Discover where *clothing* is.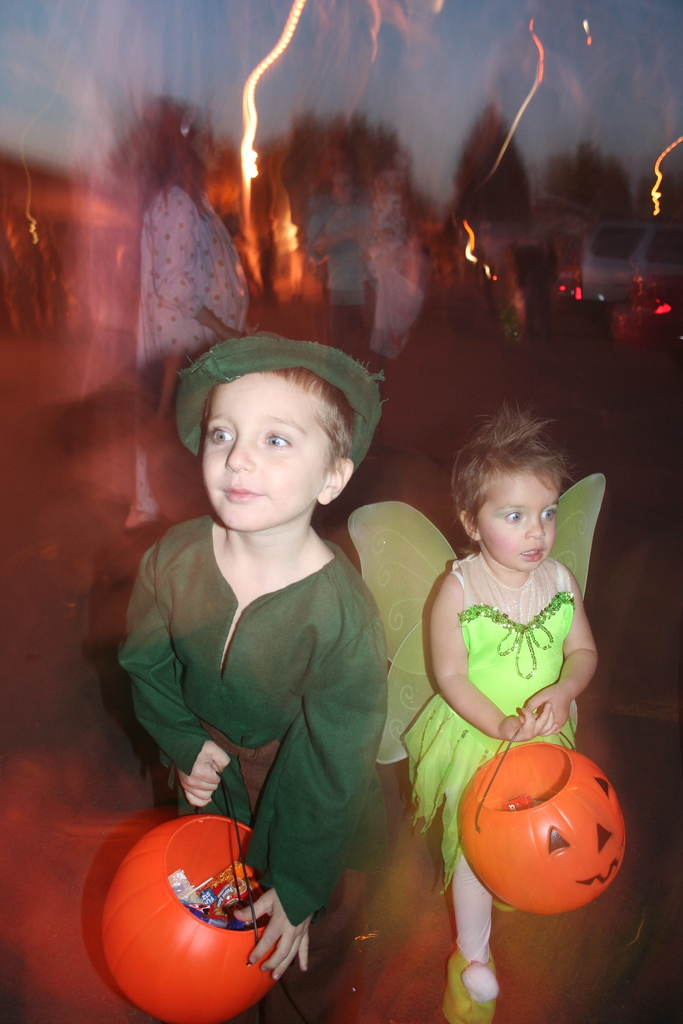
Discovered at bbox(125, 464, 413, 925).
